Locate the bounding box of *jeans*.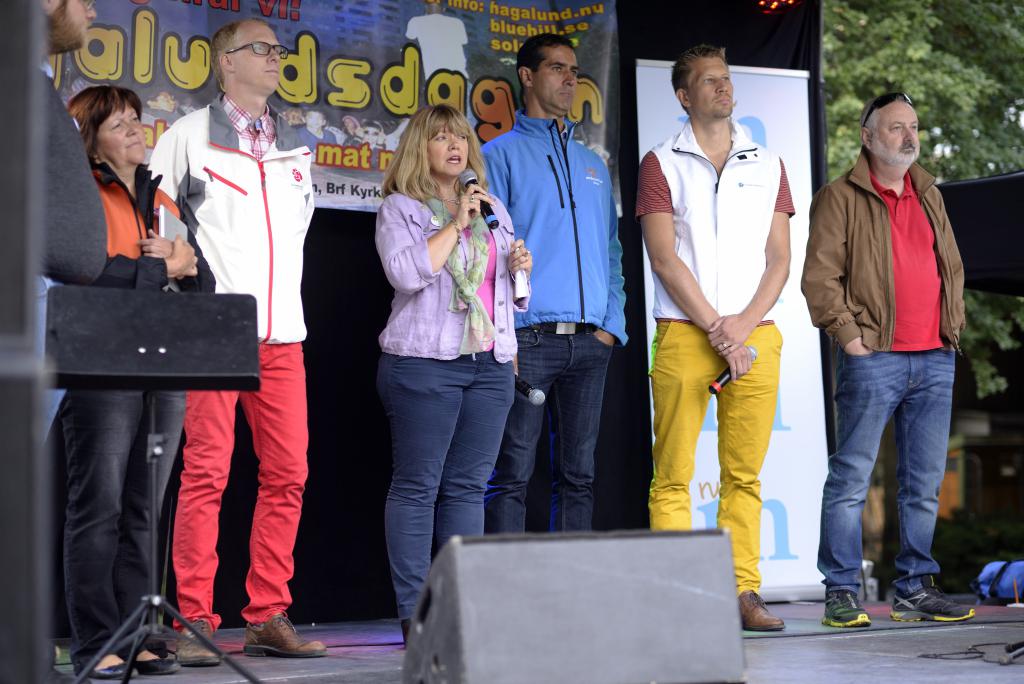
Bounding box: x1=378, y1=350, x2=516, y2=630.
